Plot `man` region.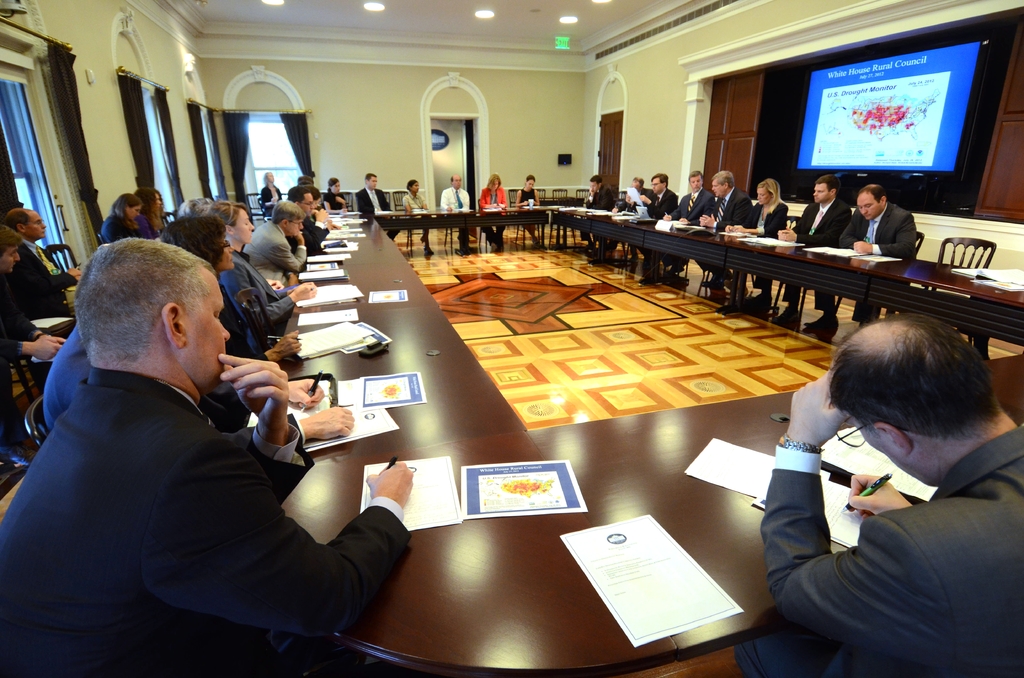
Plotted at <bbox>803, 181, 920, 336</bbox>.
